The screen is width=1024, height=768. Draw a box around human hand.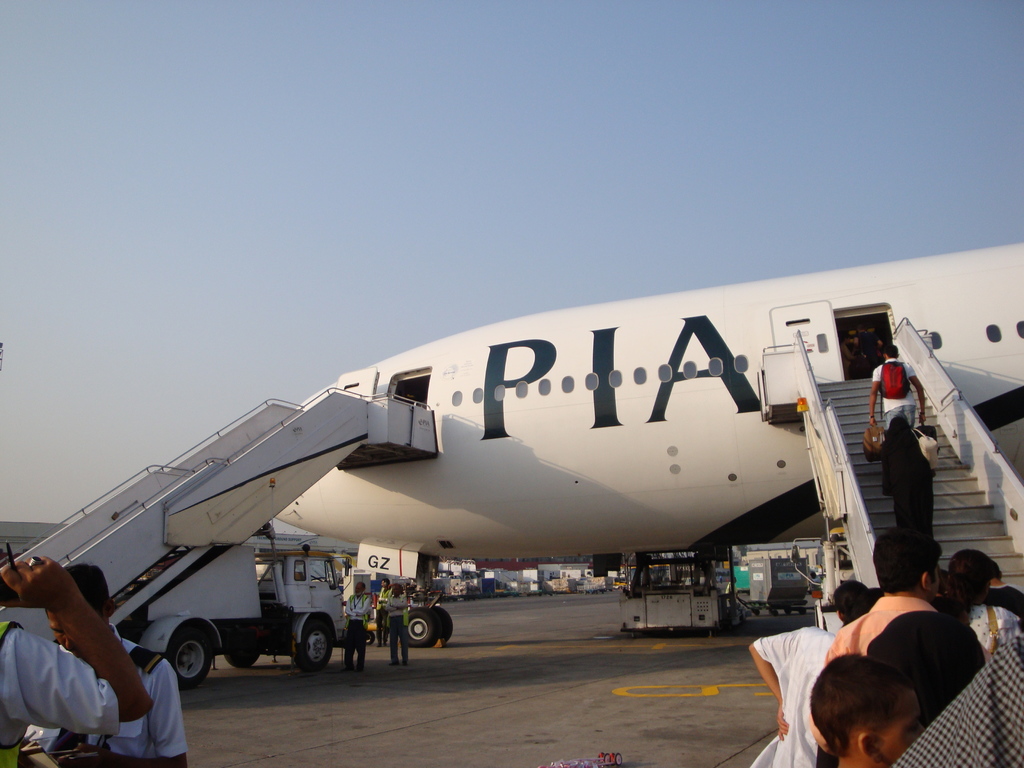
select_region(868, 419, 877, 429).
